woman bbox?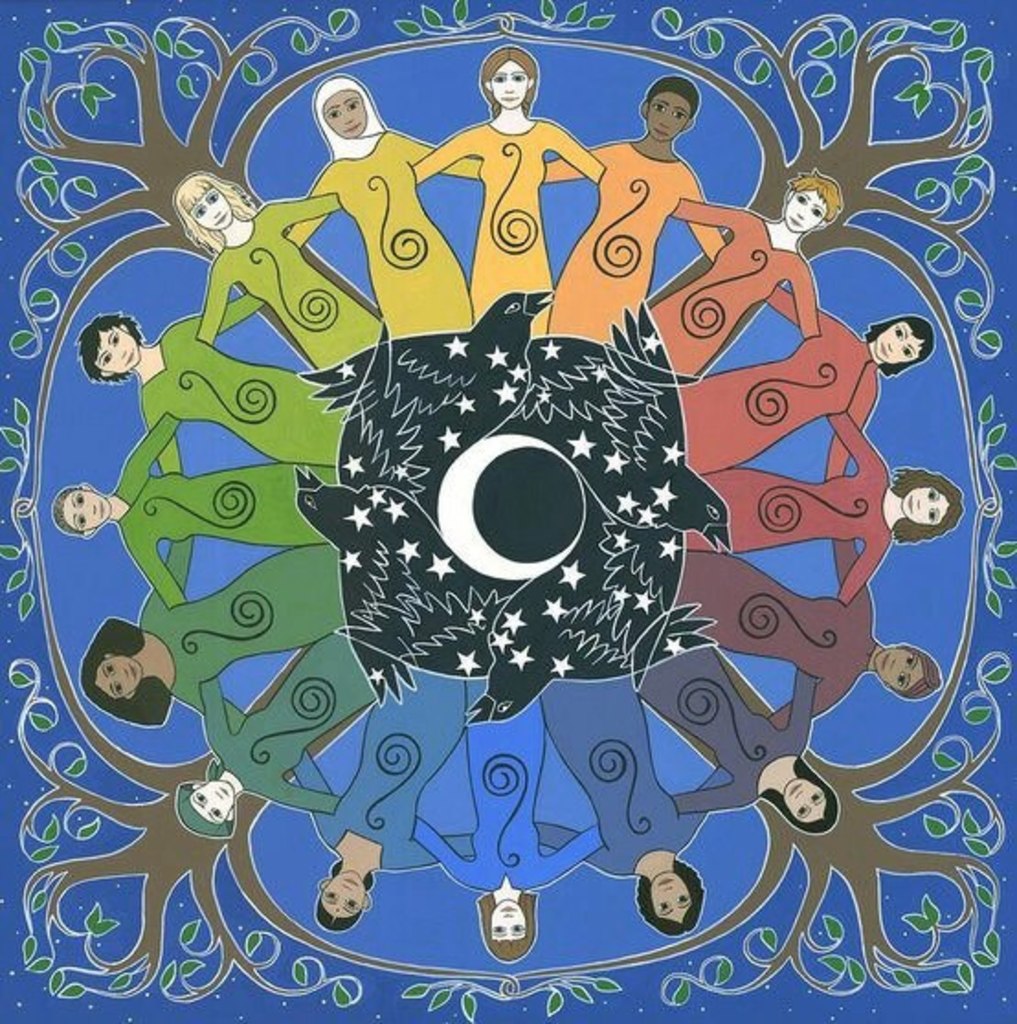
x1=534, y1=670, x2=731, y2=938
